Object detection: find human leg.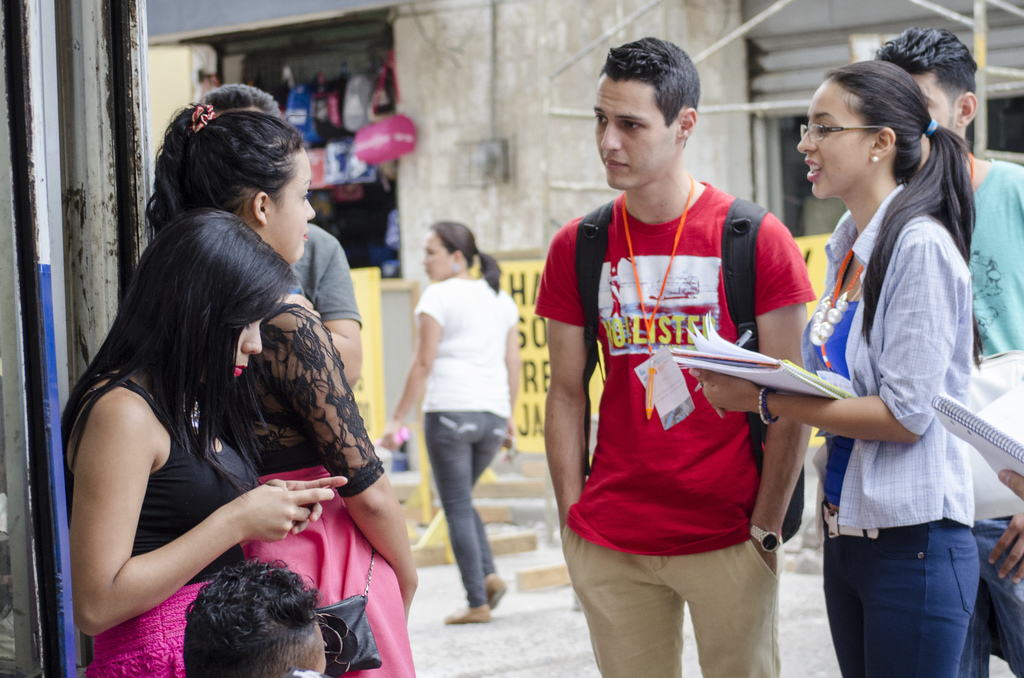
select_region(823, 529, 984, 672).
